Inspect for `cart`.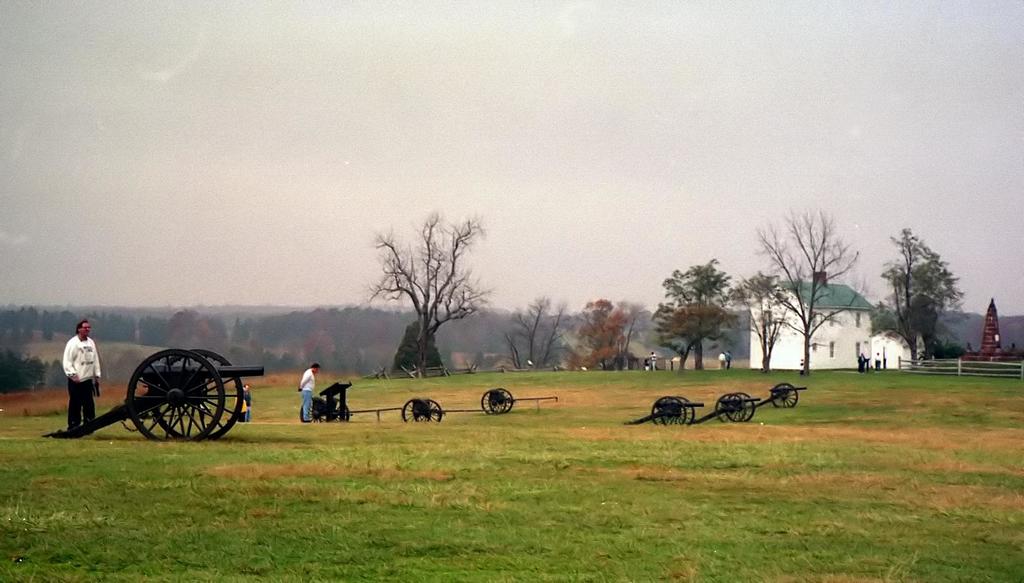
Inspection: 298/383/357/423.
